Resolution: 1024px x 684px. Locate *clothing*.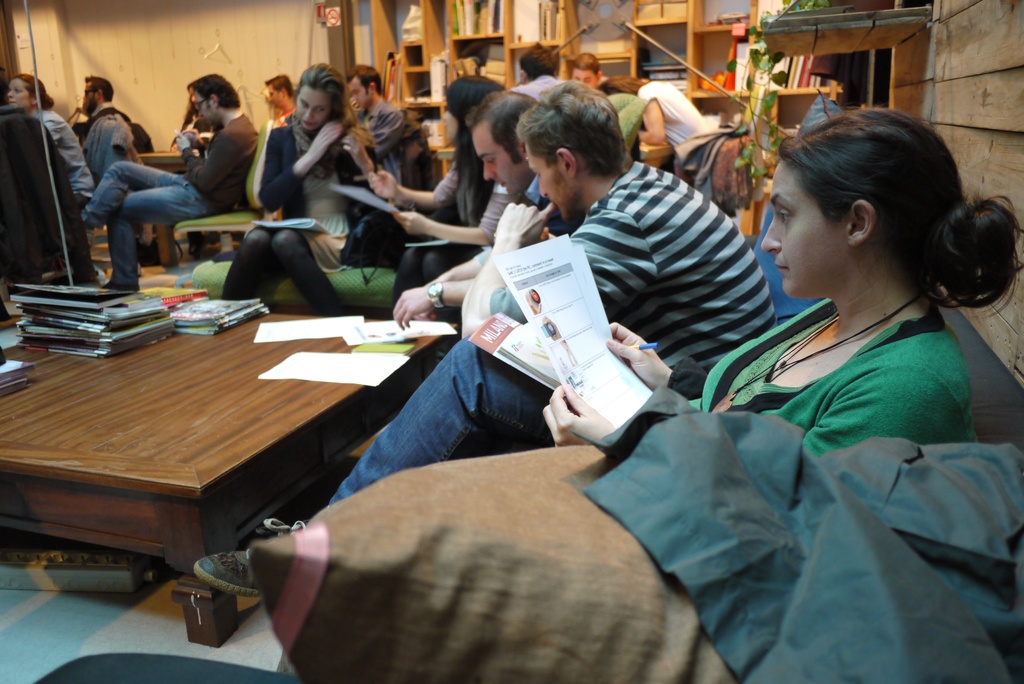
bbox=(79, 96, 145, 133).
